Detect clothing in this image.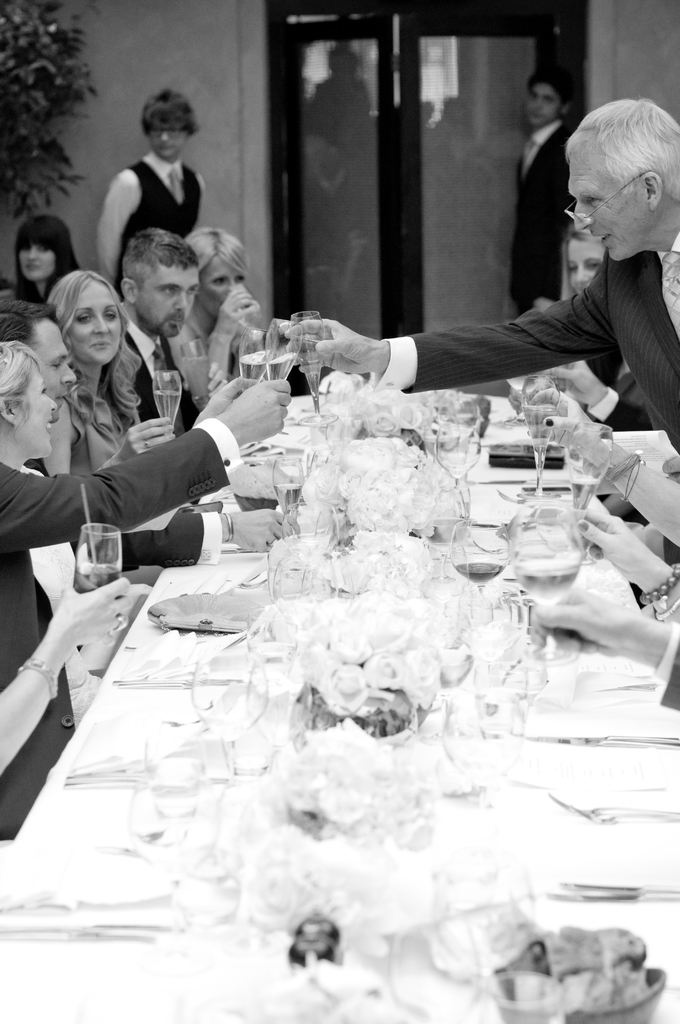
Detection: {"x1": 512, "y1": 117, "x2": 575, "y2": 308}.
